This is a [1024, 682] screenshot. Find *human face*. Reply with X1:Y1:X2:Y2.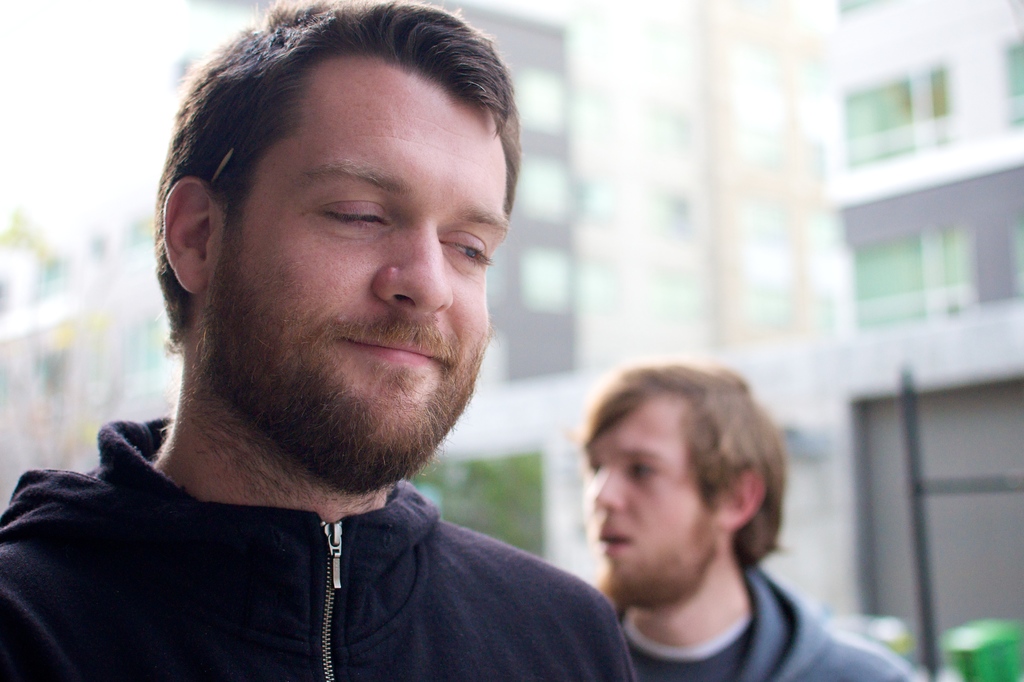
579:397:703:608.
